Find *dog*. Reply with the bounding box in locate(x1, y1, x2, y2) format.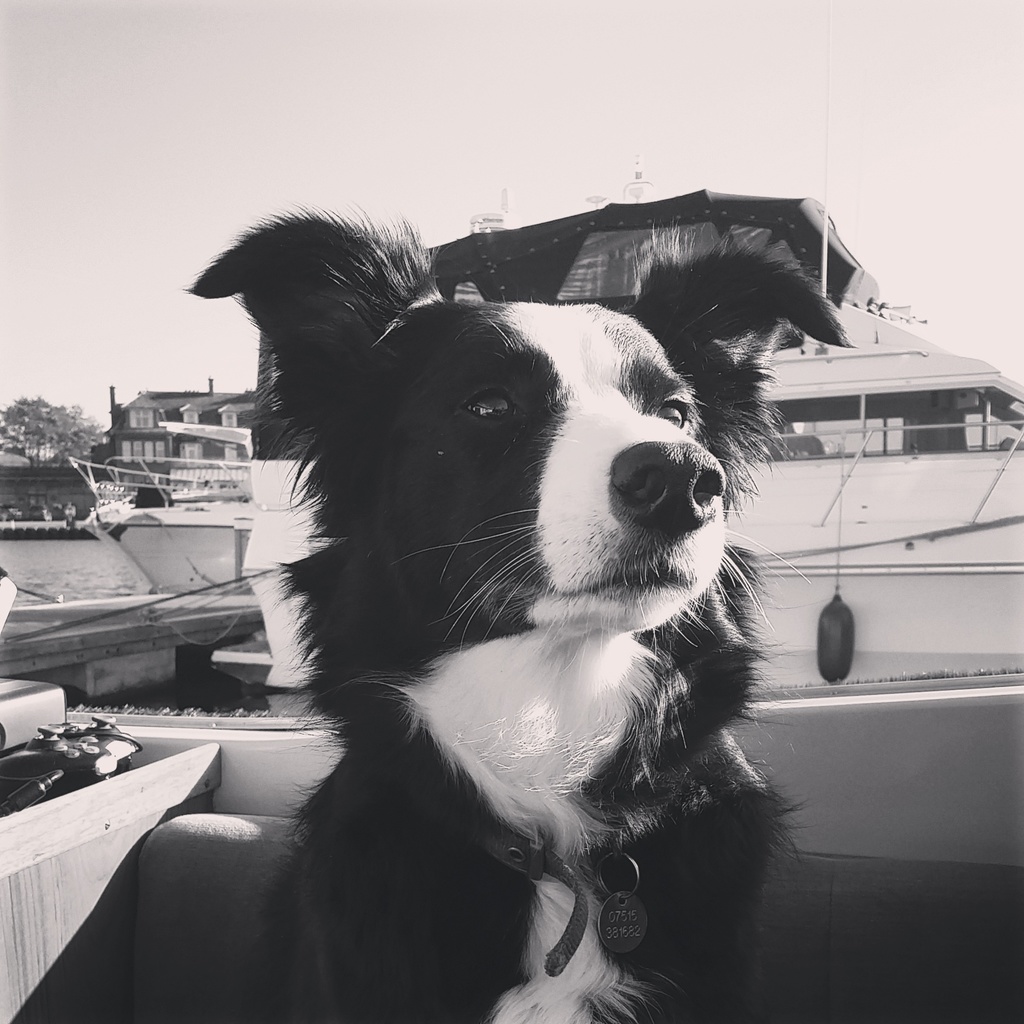
locate(182, 202, 858, 1023).
